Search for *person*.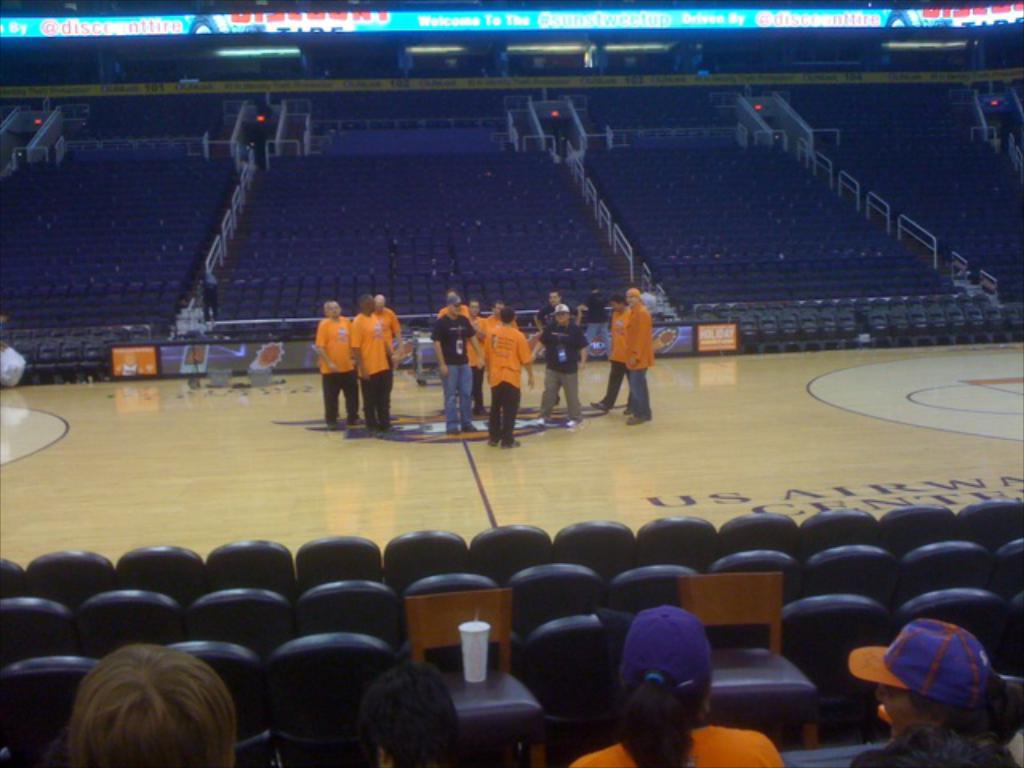
Found at locate(475, 309, 533, 450).
